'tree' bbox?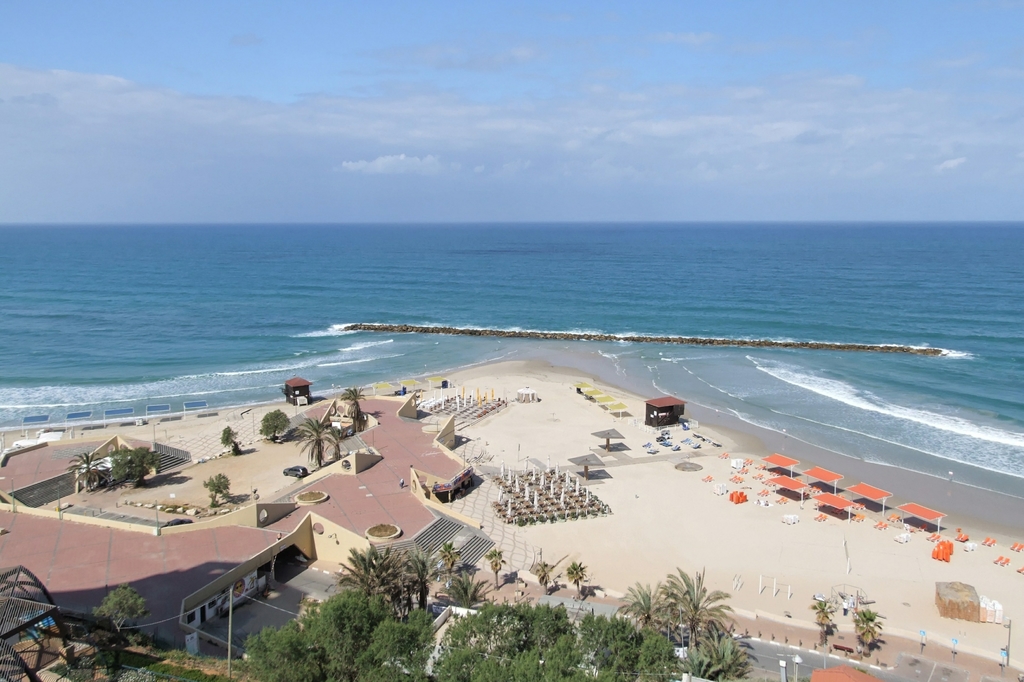
rect(204, 466, 226, 509)
